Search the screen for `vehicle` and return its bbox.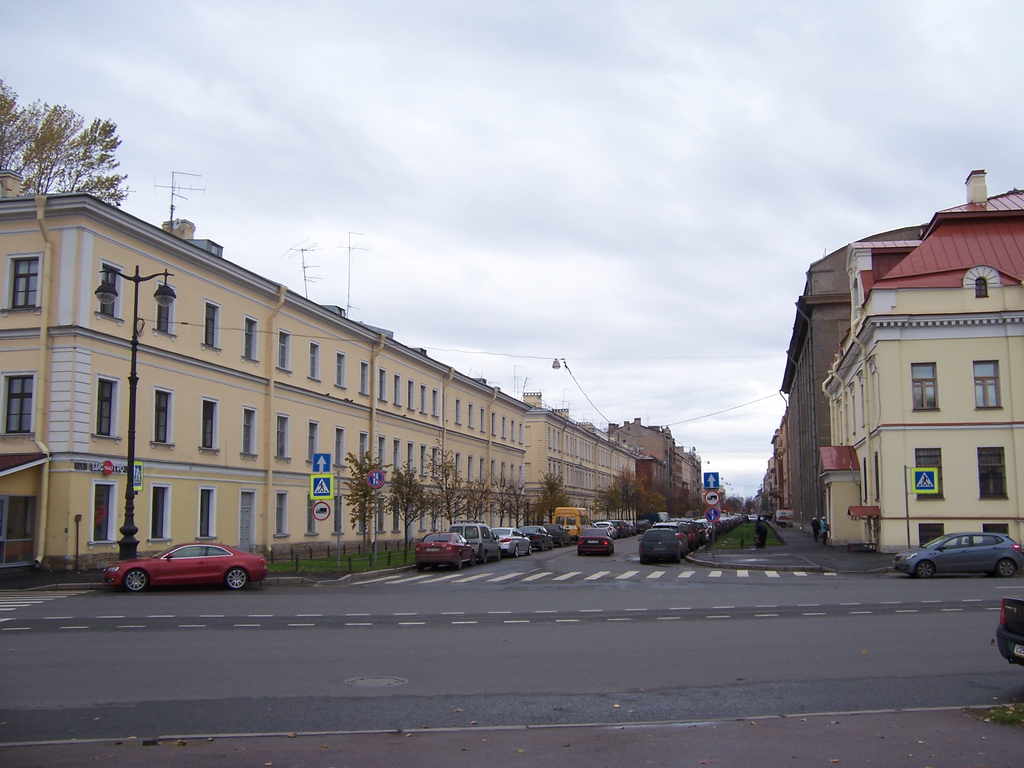
Found: (x1=634, y1=528, x2=689, y2=566).
